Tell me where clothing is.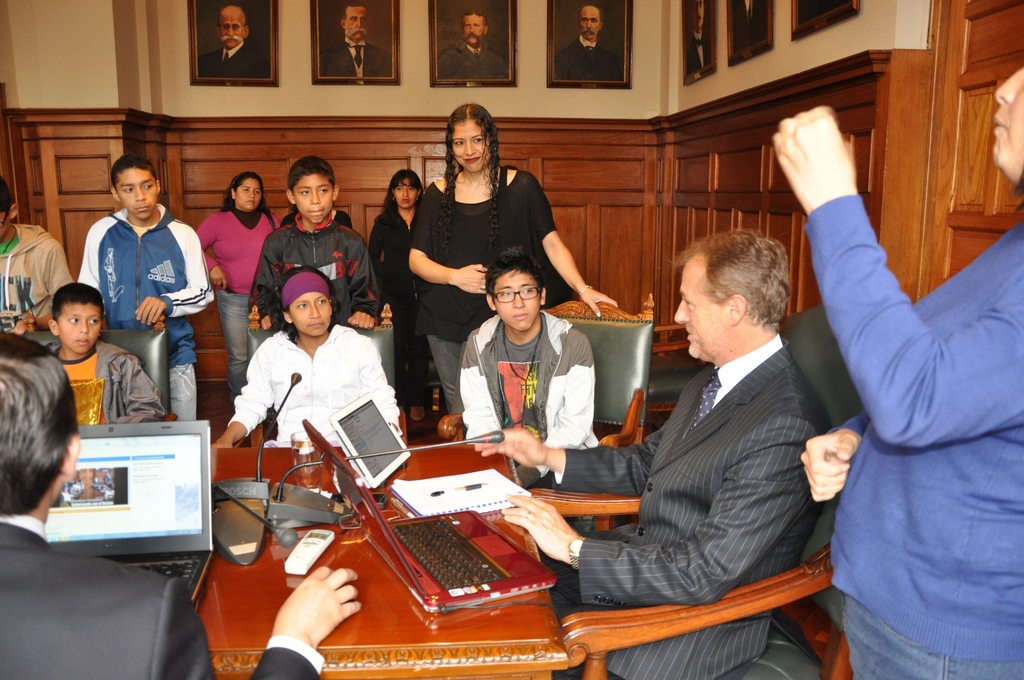
clothing is at 237:324:401:449.
